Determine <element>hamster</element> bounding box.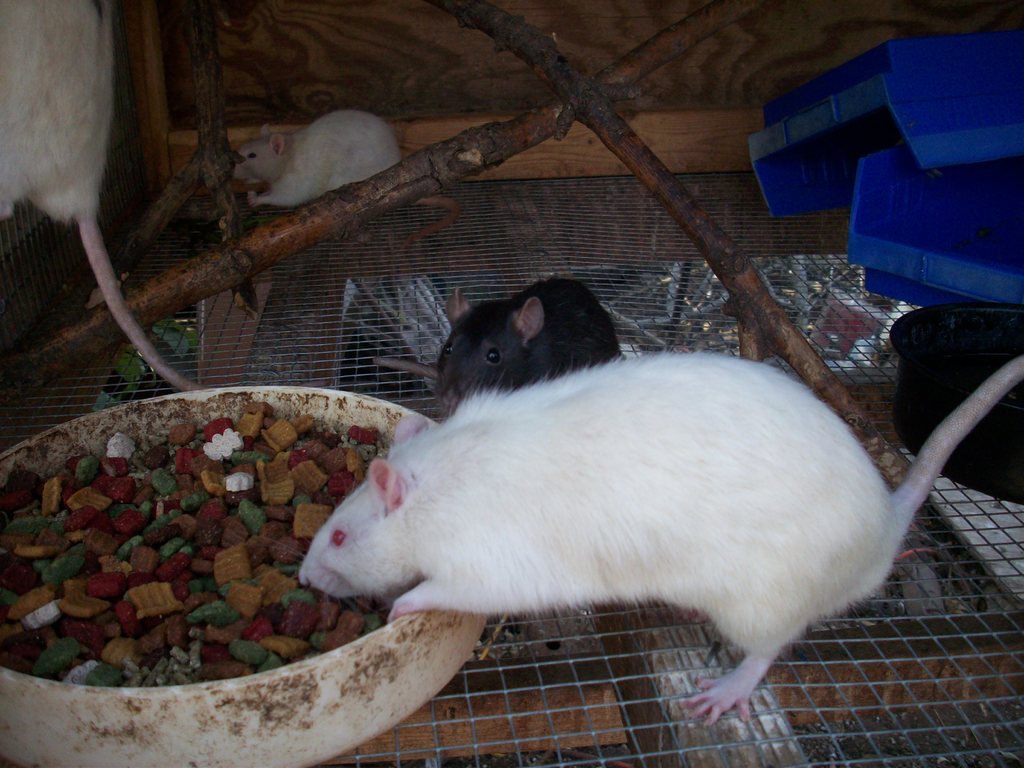
Determined: (233,111,461,254).
